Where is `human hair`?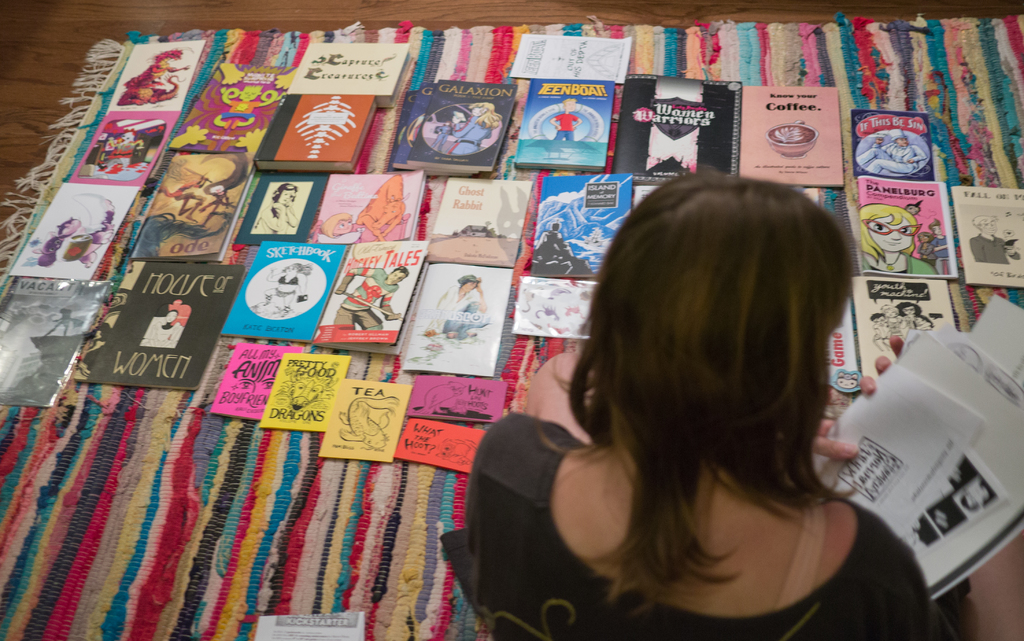
[975,213,1000,231].
